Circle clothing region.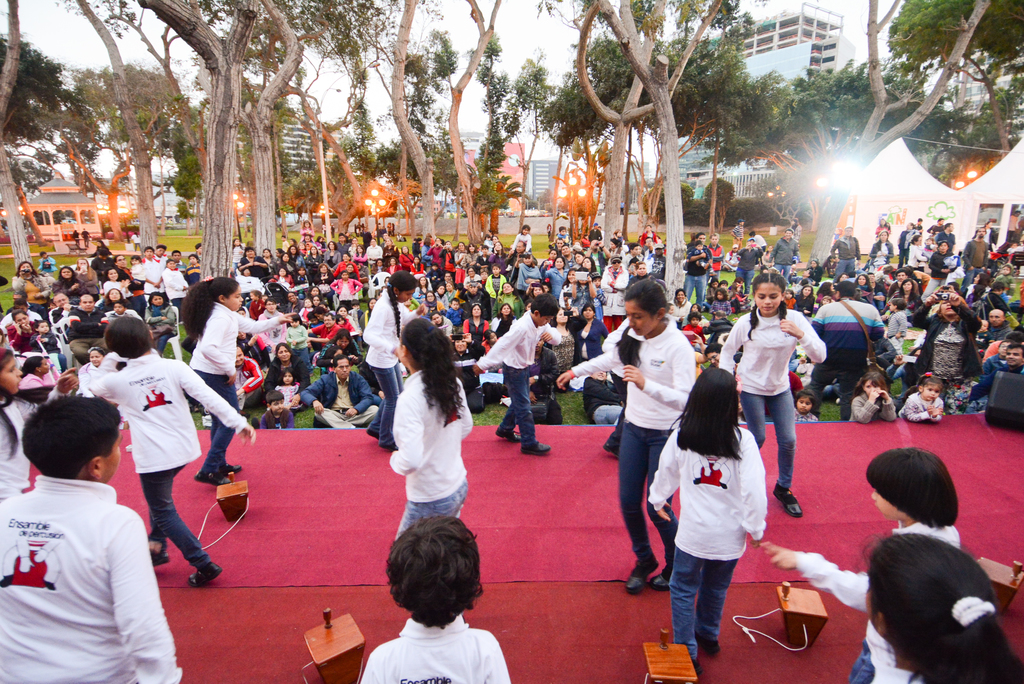
Region: (x1=140, y1=469, x2=224, y2=564).
